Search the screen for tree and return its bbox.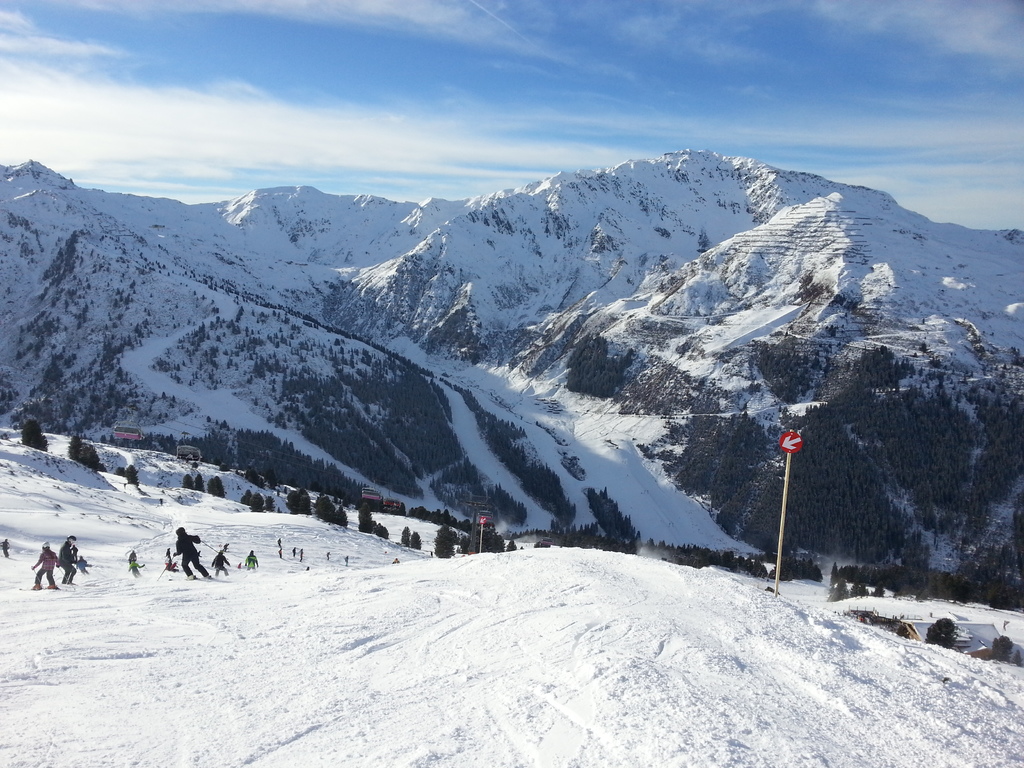
Found: {"x1": 918, "y1": 611, "x2": 957, "y2": 648}.
